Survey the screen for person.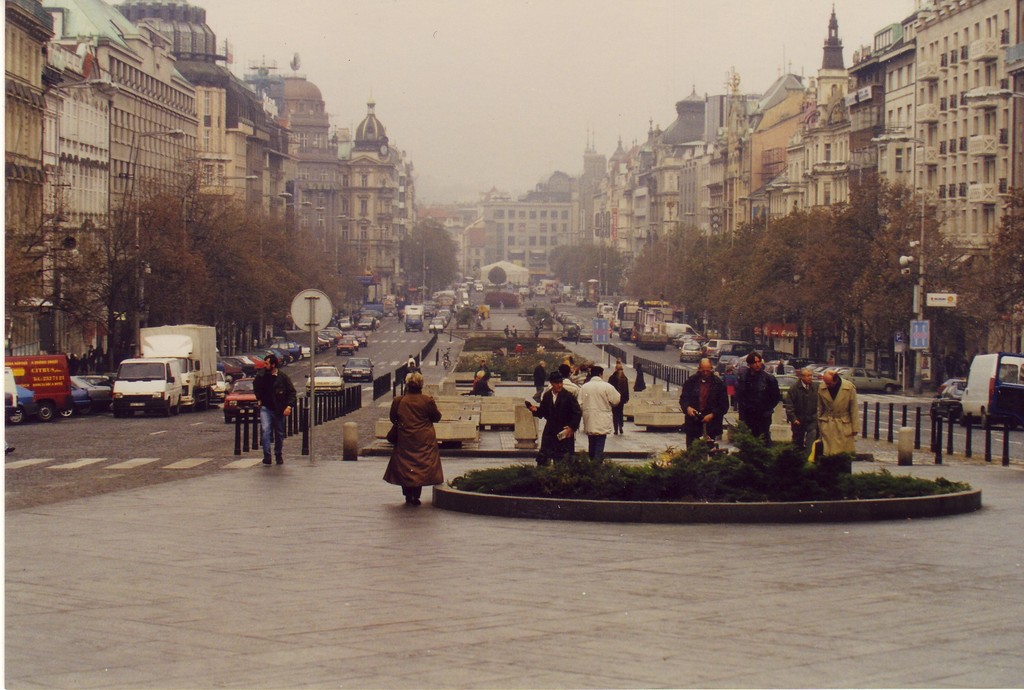
Survey found: Rect(681, 346, 739, 457).
